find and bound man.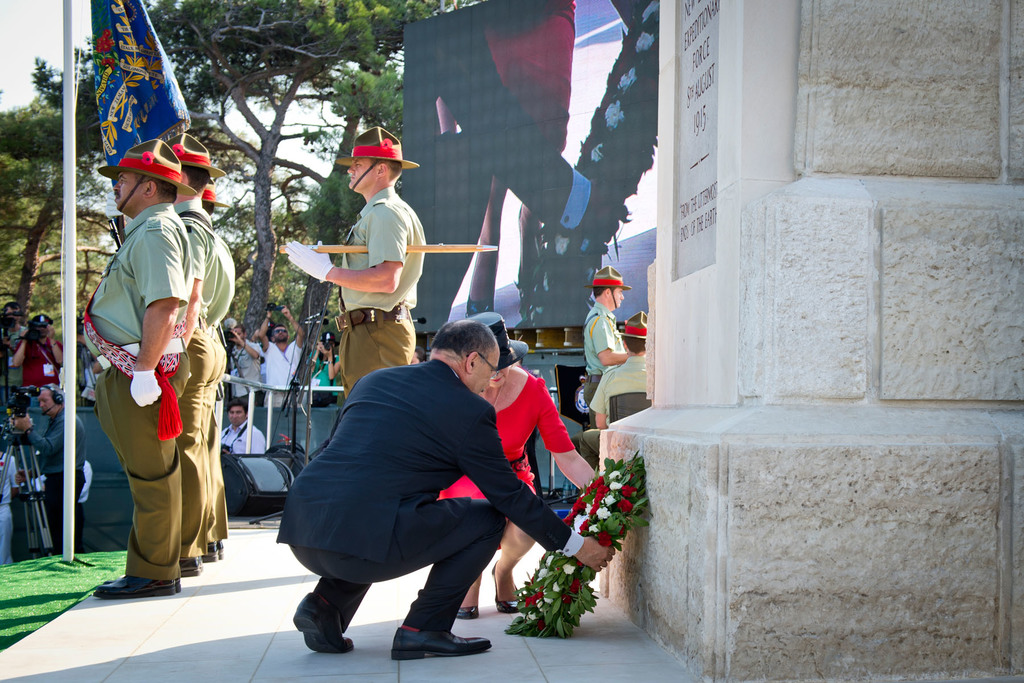
Bound: rect(234, 324, 266, 384).
